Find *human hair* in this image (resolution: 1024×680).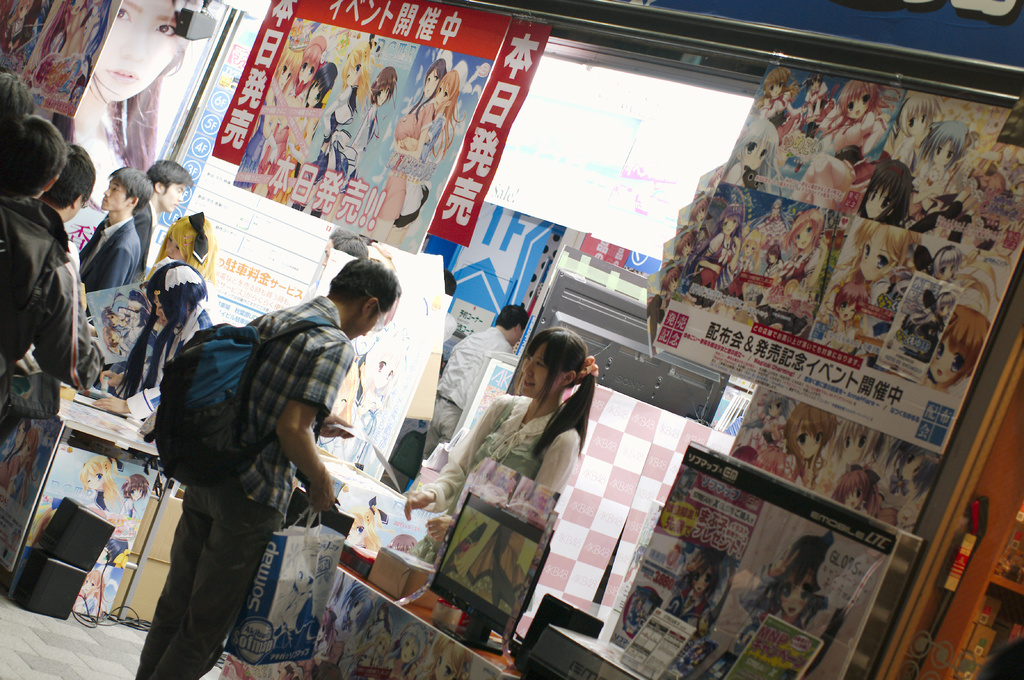
(x1=399, y1=619, x2=429, y2=664).
